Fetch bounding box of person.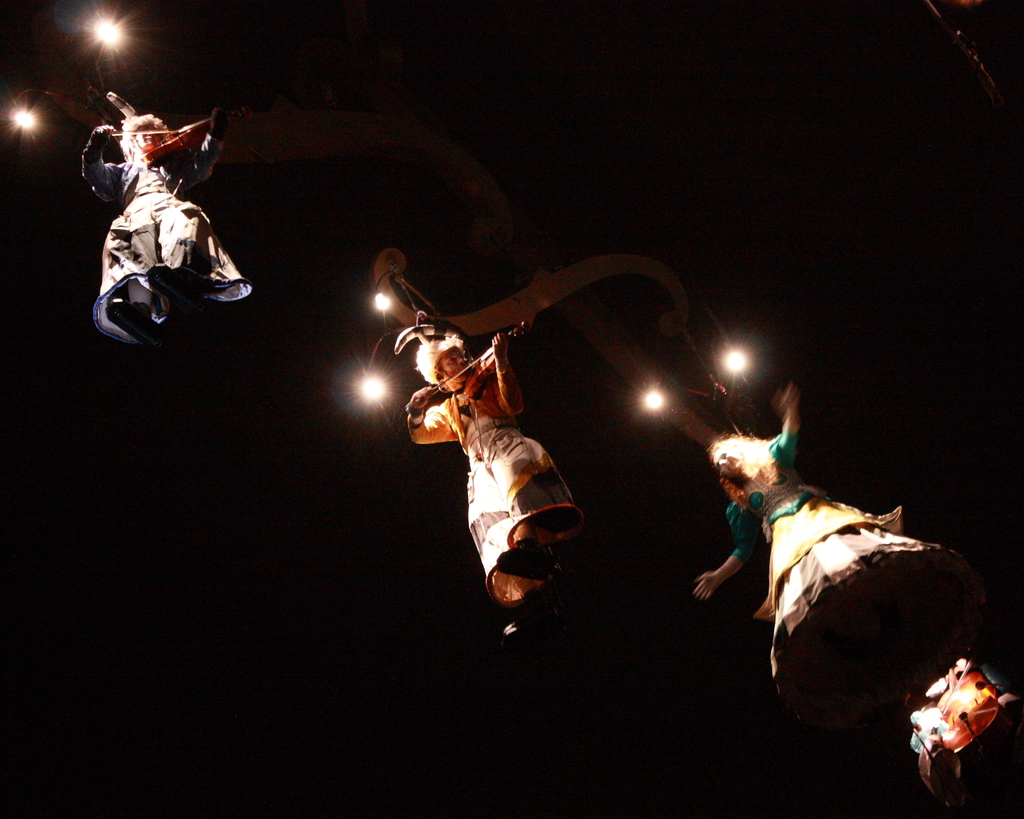
Bbox: 77/108/237/355.
